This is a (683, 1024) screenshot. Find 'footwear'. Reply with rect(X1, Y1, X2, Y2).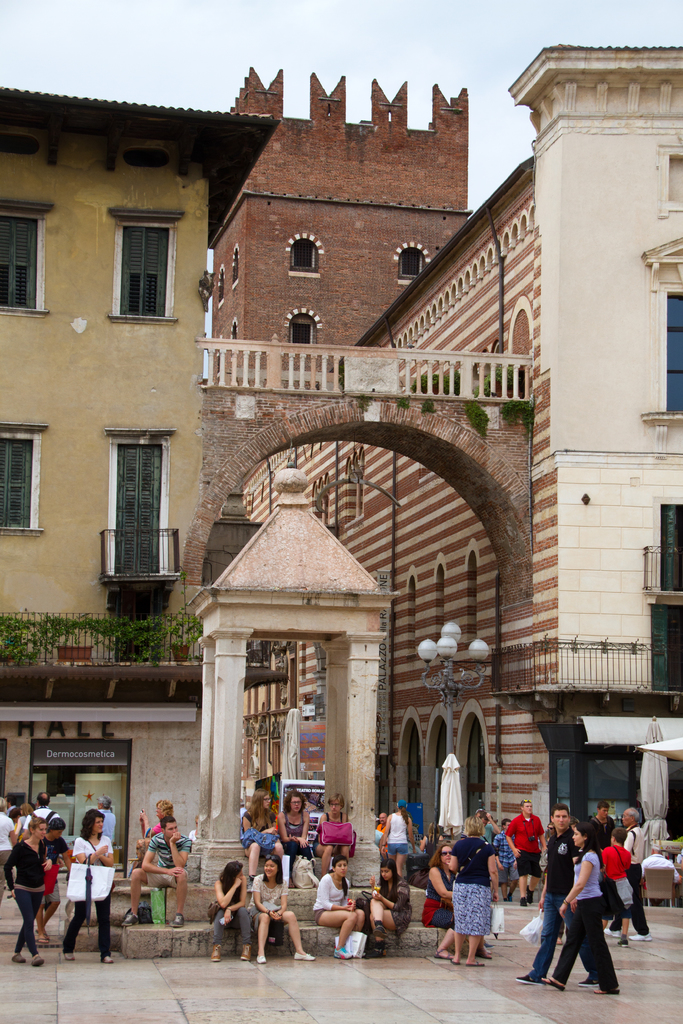
rect(31, 956, 45, 967).
